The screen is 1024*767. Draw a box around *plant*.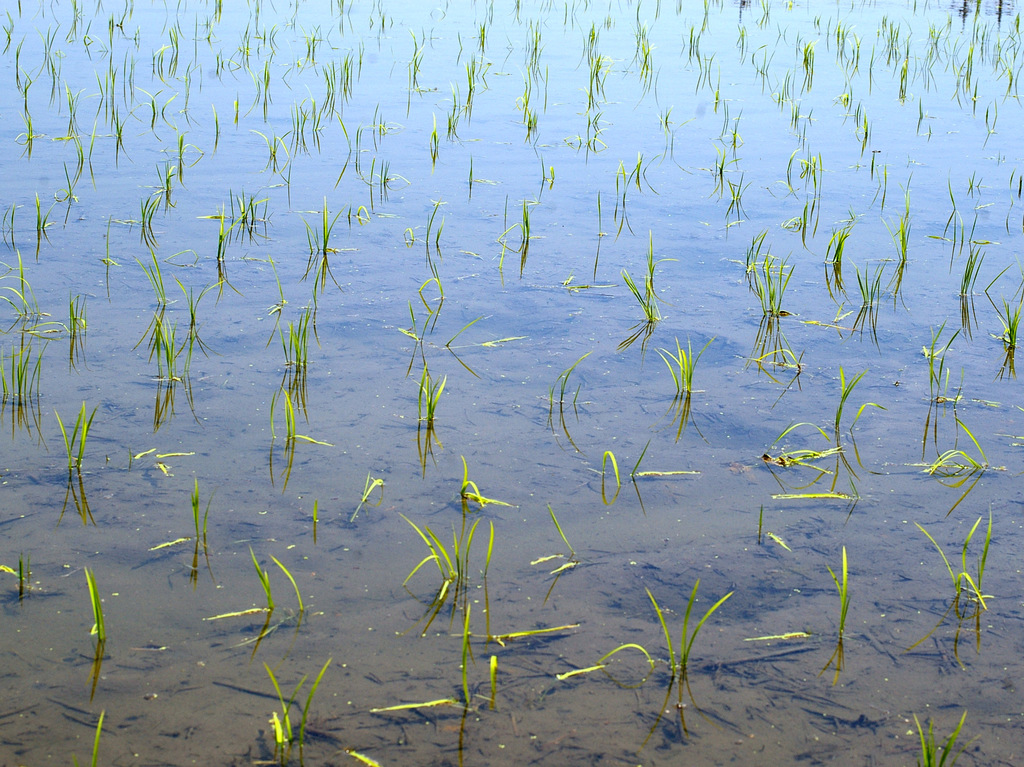
404, 264, 495, 349.
